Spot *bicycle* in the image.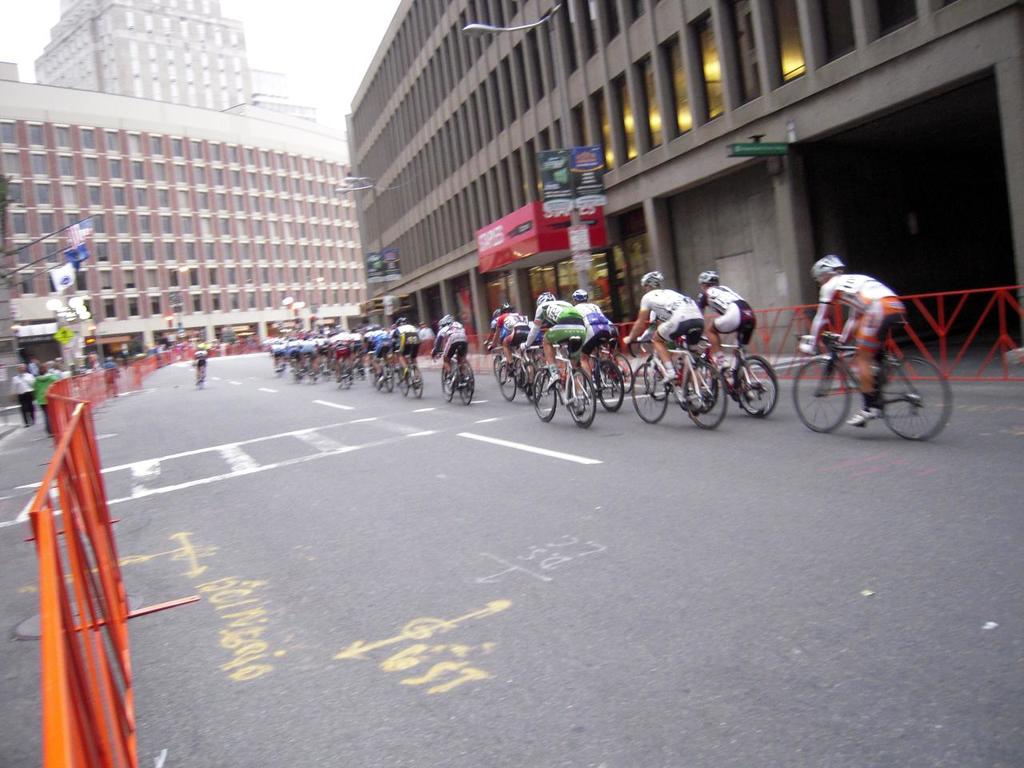
*bicycle* found at (x1=790, y1=310, x2=958, y2=437).
